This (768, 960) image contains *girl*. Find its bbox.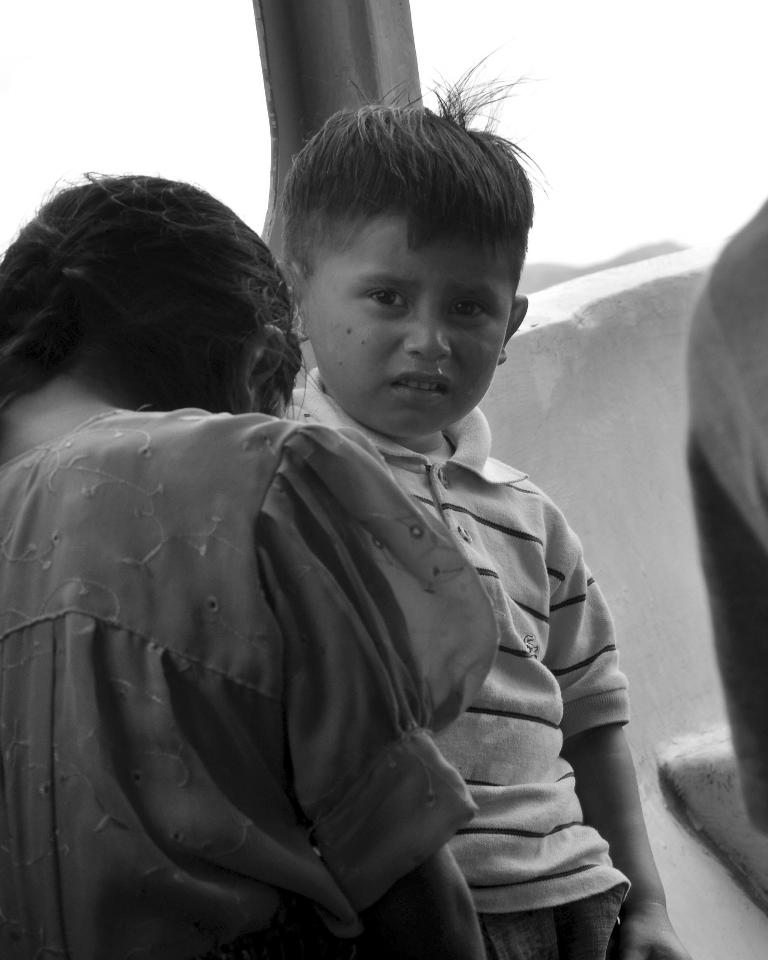
<bbox>0, 163, 505, 959</bbox>.
